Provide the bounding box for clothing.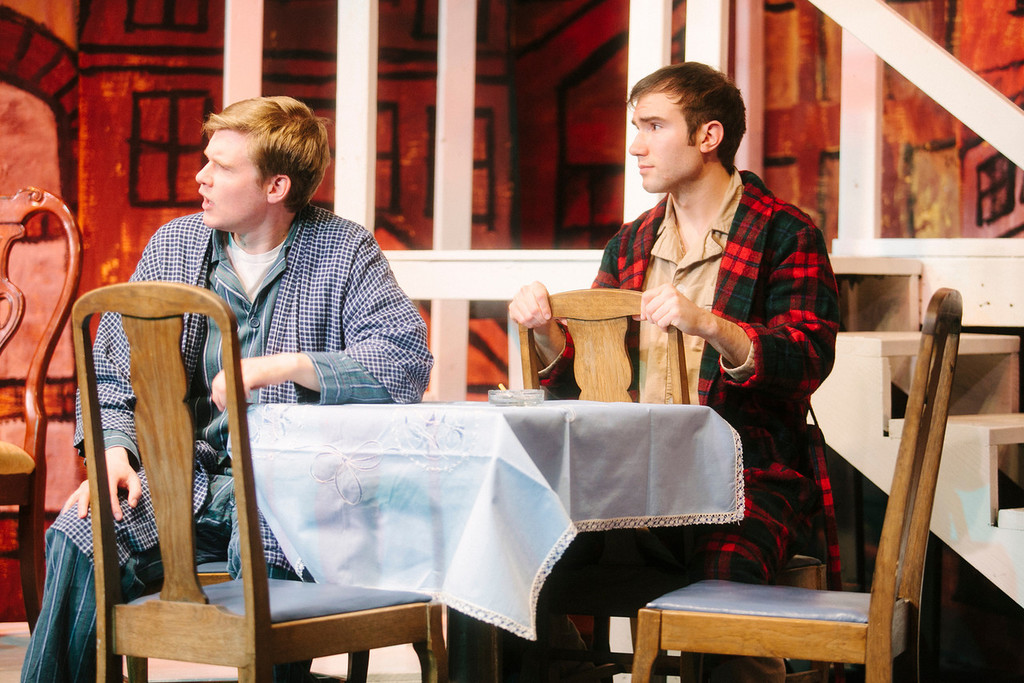
(18,194,434,682).
